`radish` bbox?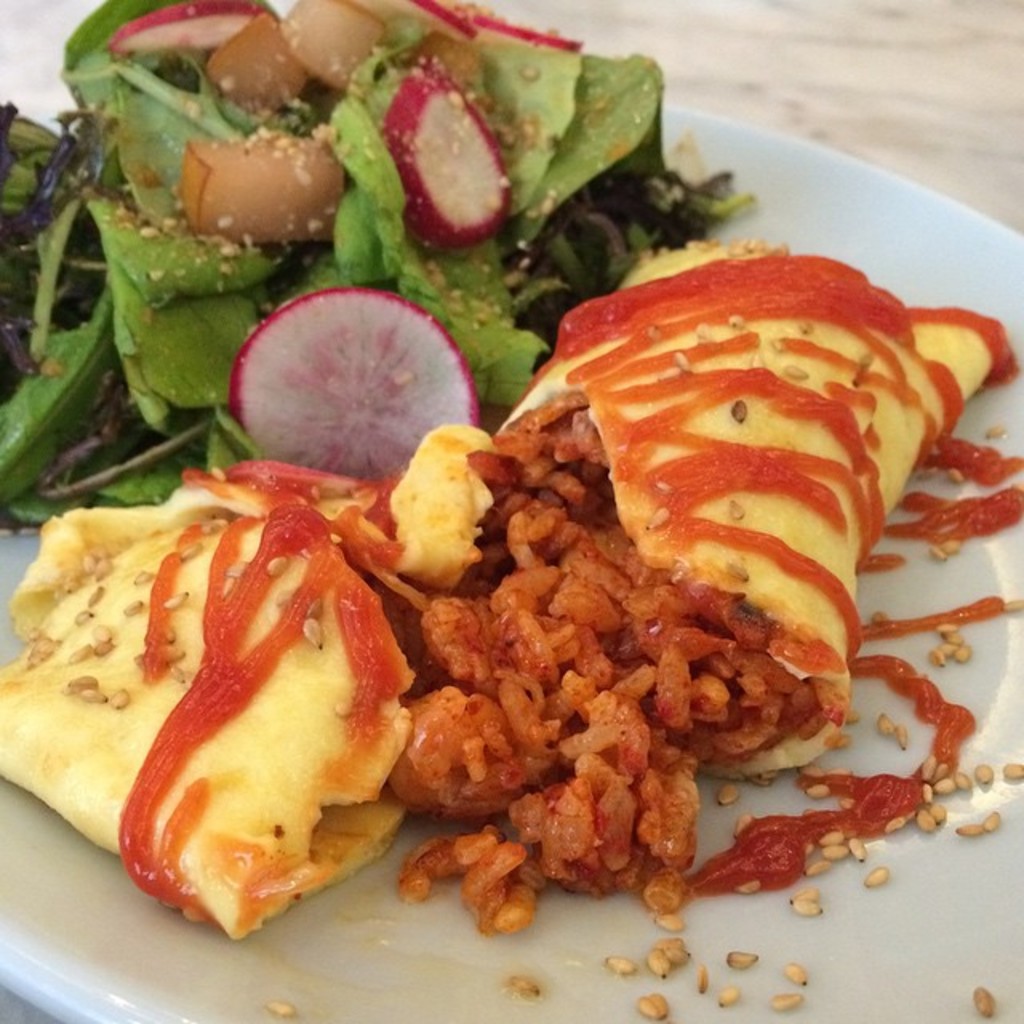
region(112, 0, 270, 61)
